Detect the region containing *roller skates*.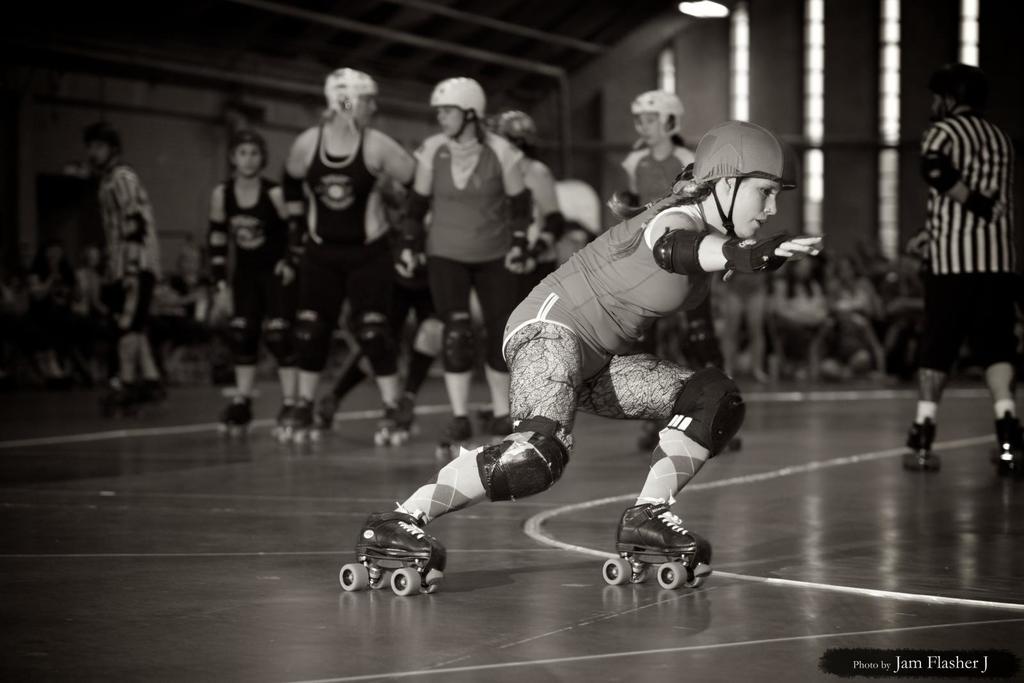
rect(311, 406, 339, 442).
